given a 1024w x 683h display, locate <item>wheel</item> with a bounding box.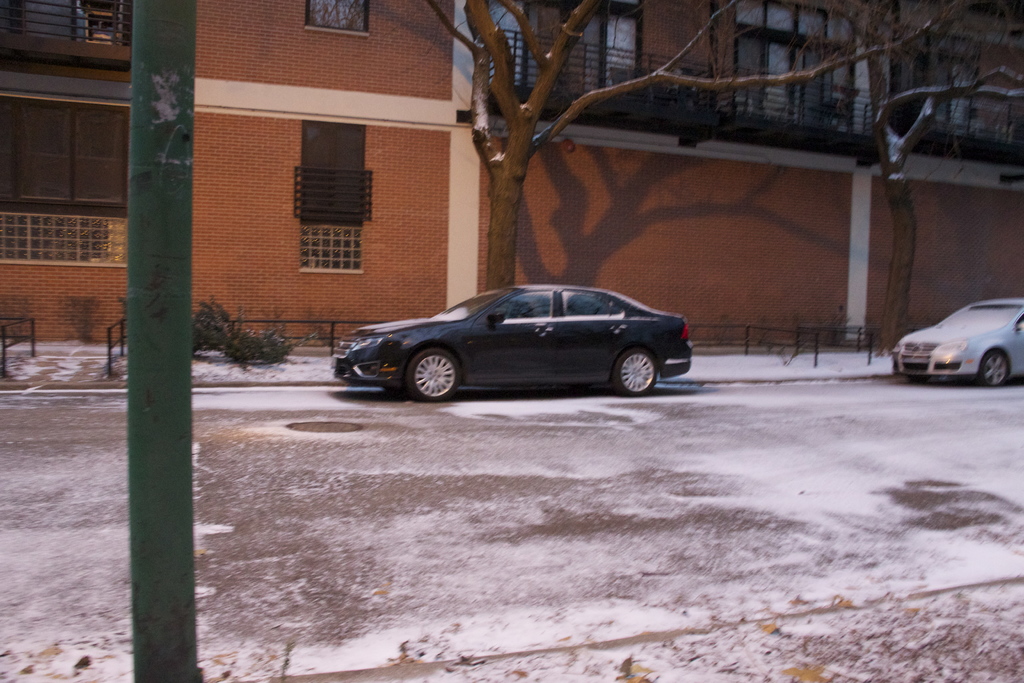
Located: l=979, t=349, r=1012, b=388.
